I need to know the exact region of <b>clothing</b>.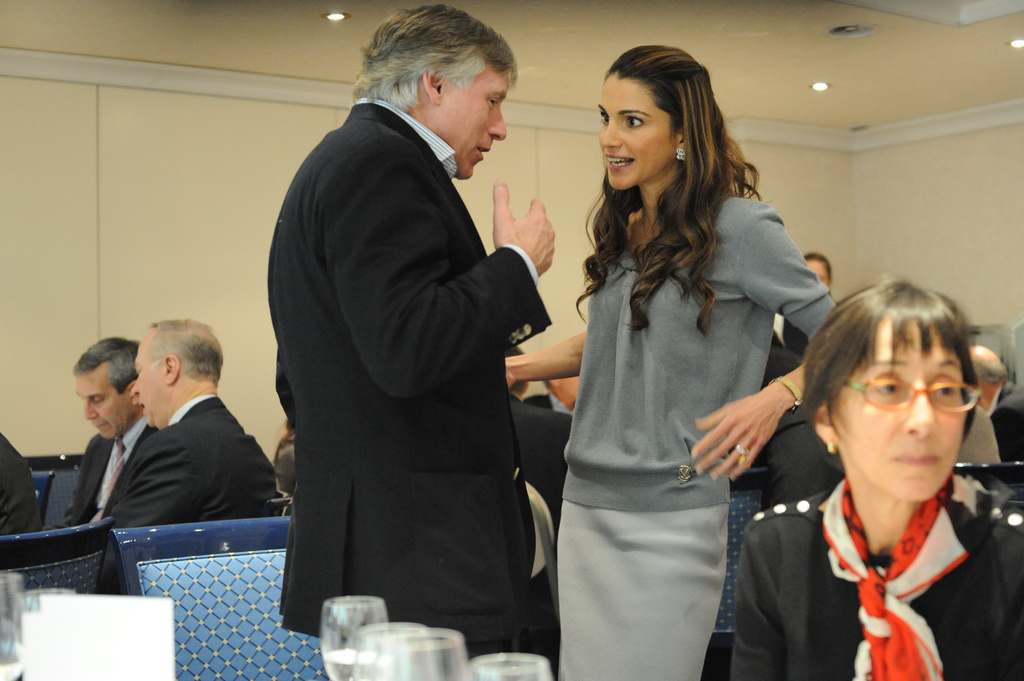
Region: rect(259, 103, 550, 643).
